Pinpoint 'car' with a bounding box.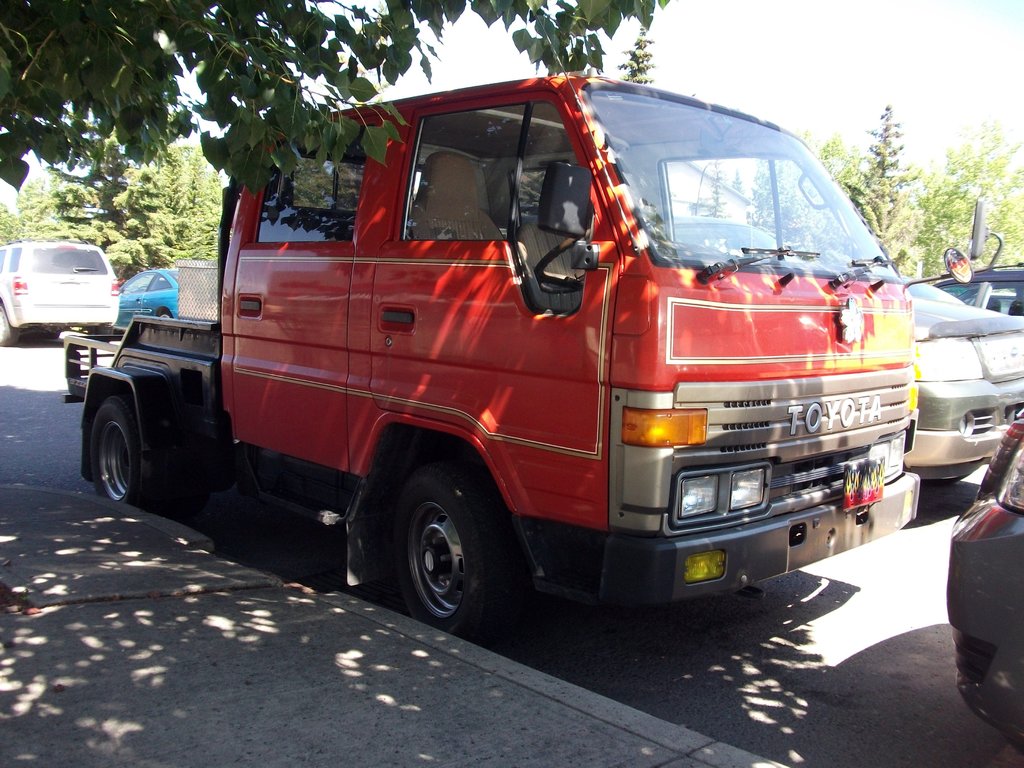
region(900, 278, 1023, 482).
